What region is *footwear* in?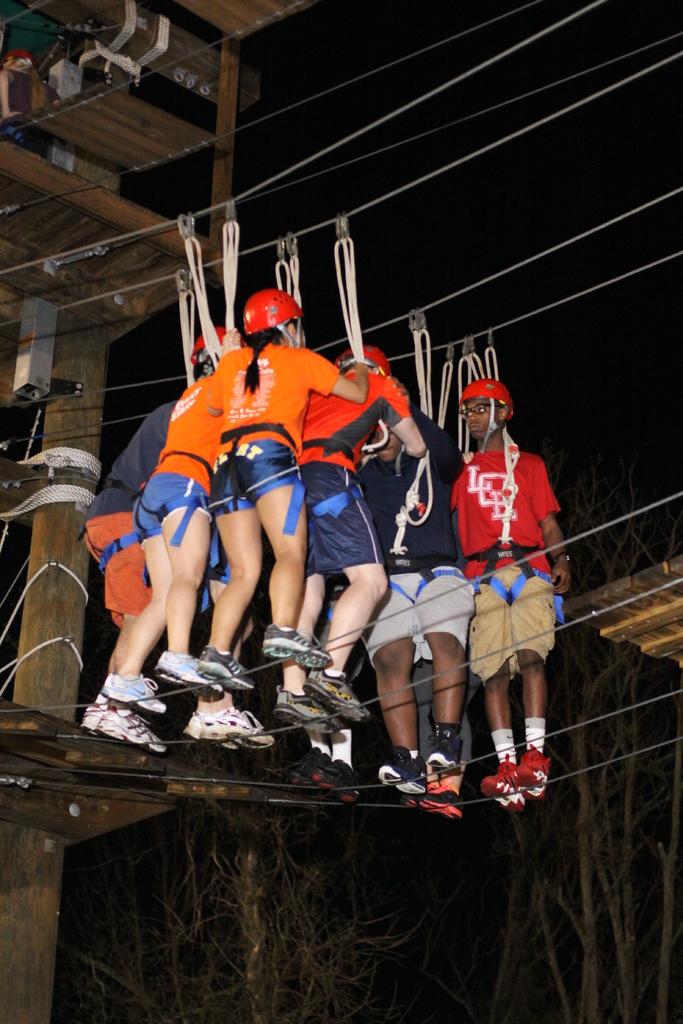
select_region(83, 693, 166, 749).
